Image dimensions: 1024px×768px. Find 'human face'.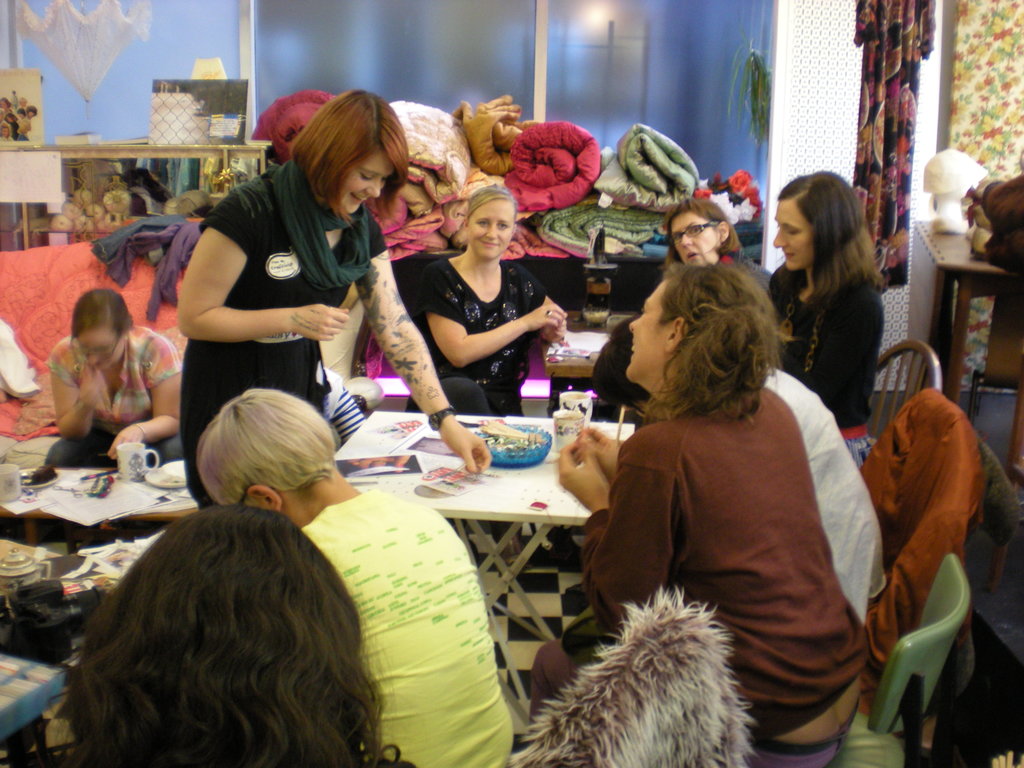
detection(343, 150, 397, 214).
